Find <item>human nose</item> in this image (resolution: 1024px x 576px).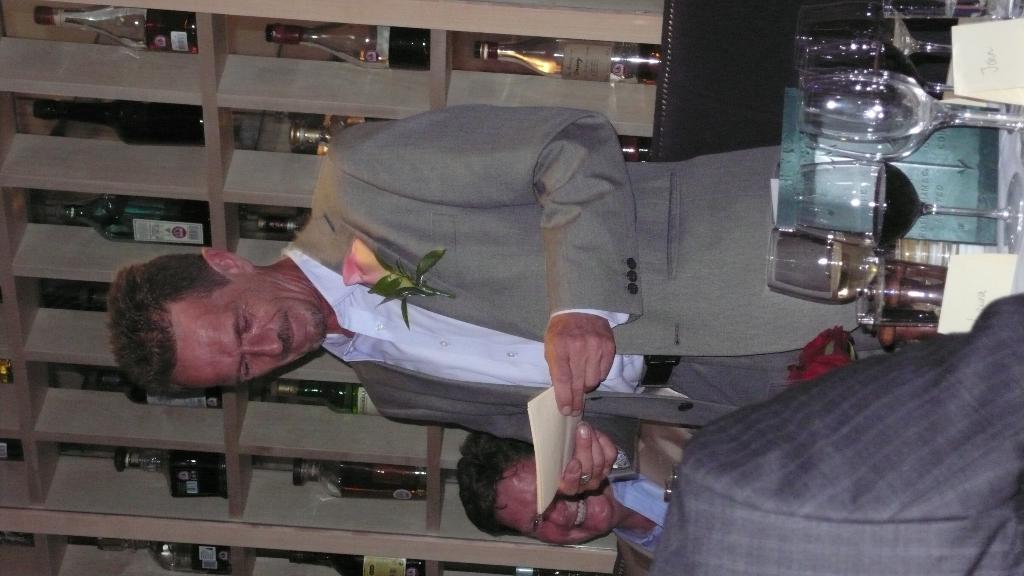
239,331,283,357.
